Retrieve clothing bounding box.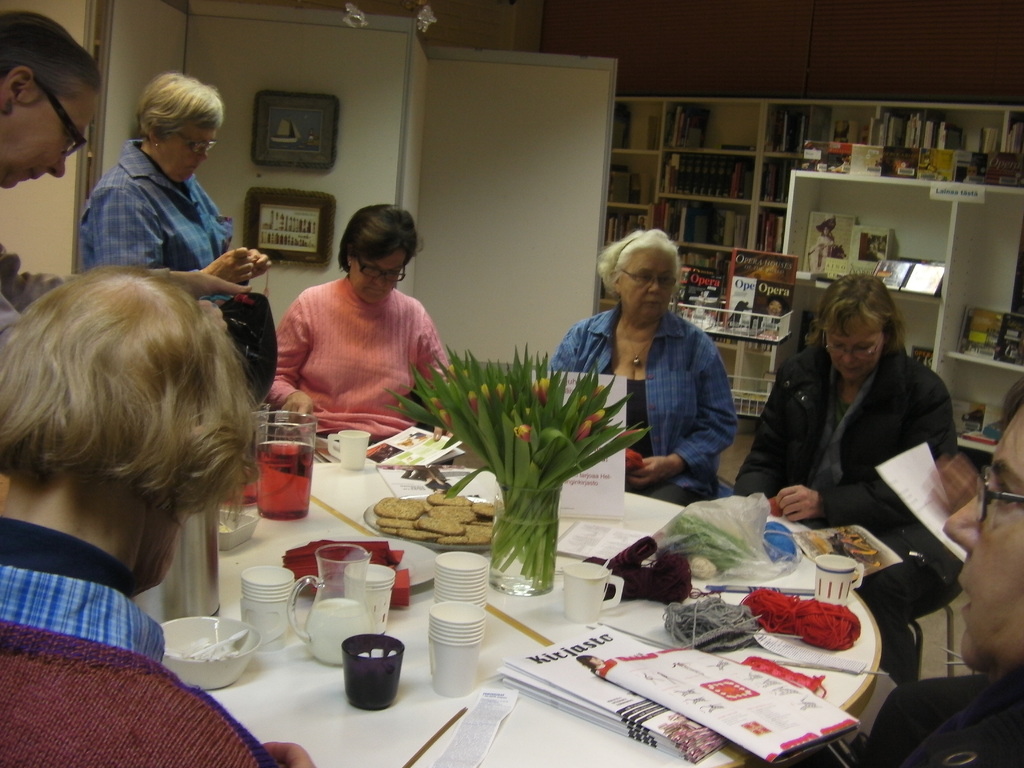
Bounding box: locate(547, 300, 737, 509).
